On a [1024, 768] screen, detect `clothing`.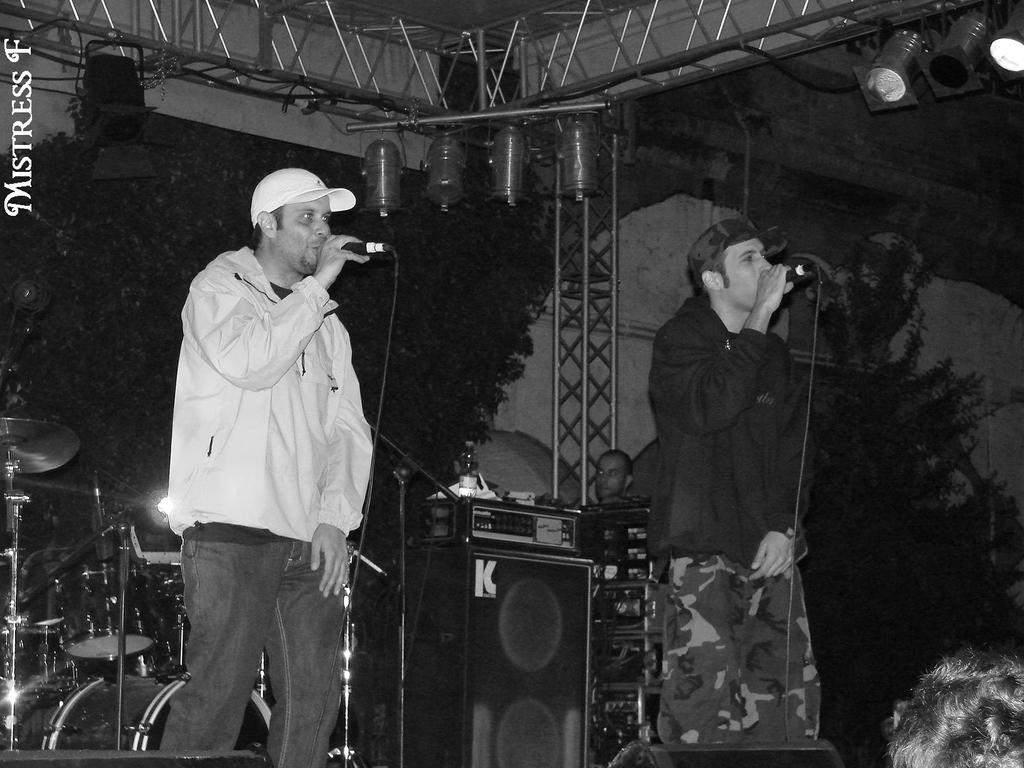
<region>639, 223, 826, 669</region>.
